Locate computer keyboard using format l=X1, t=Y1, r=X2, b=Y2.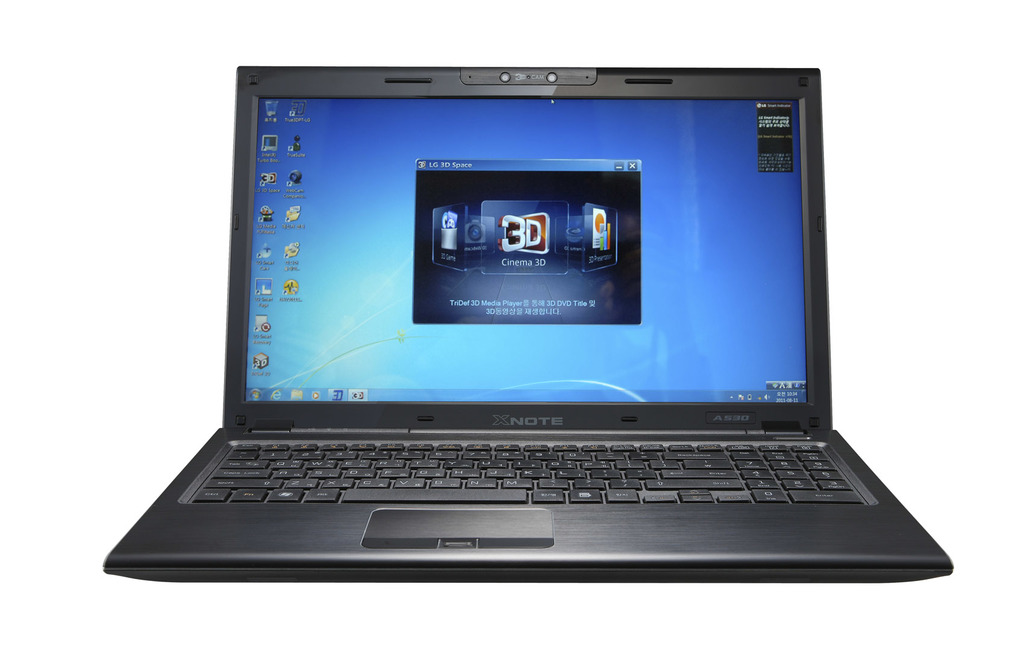
l=190, t=442, r=866, b=505.
